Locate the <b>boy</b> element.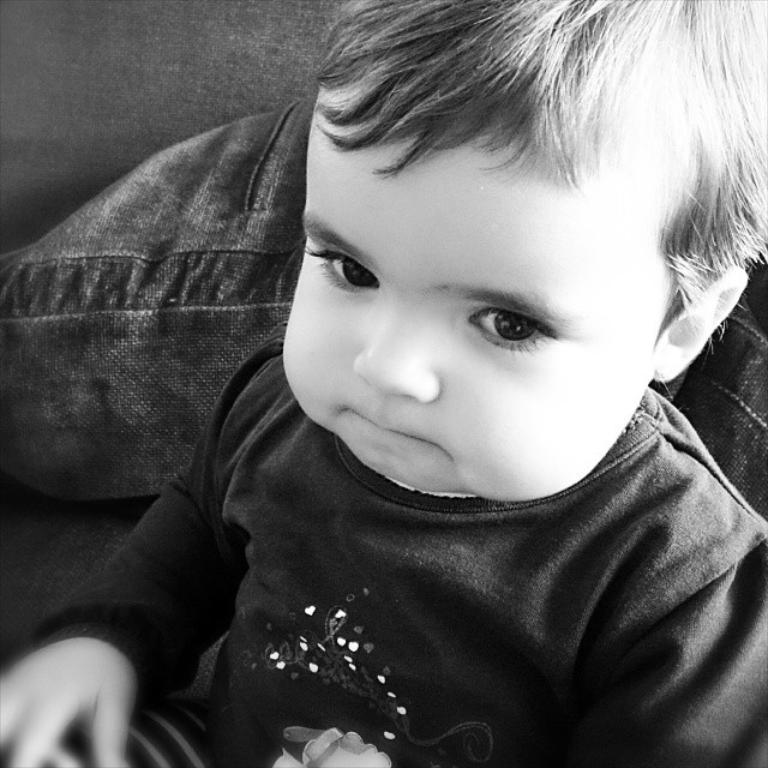
Element bbox: box(0, 0, 767, 767).
